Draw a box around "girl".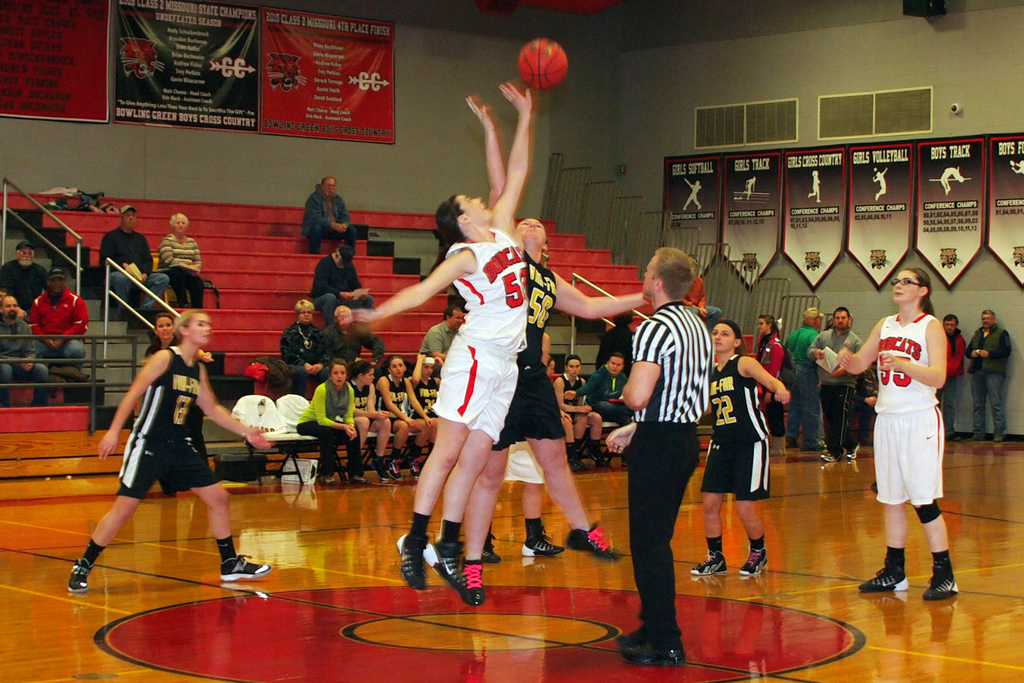
[left=350, top=86, right=529, bottom=592].
